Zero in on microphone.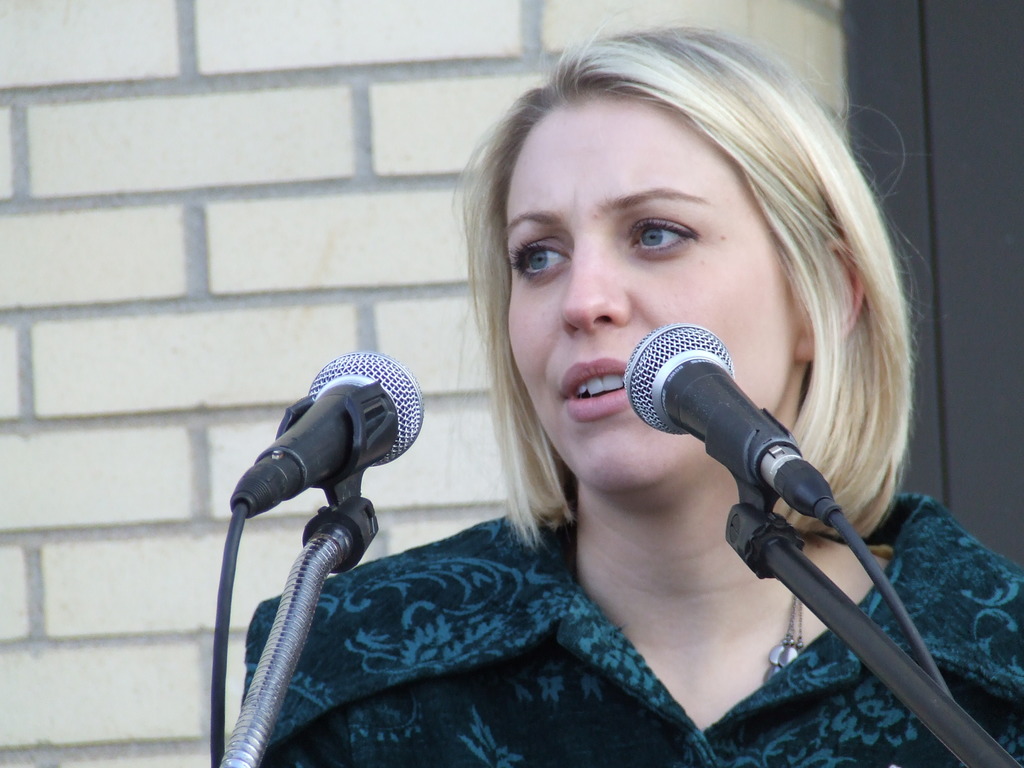
Zeroed in: 625:321:842:521.
